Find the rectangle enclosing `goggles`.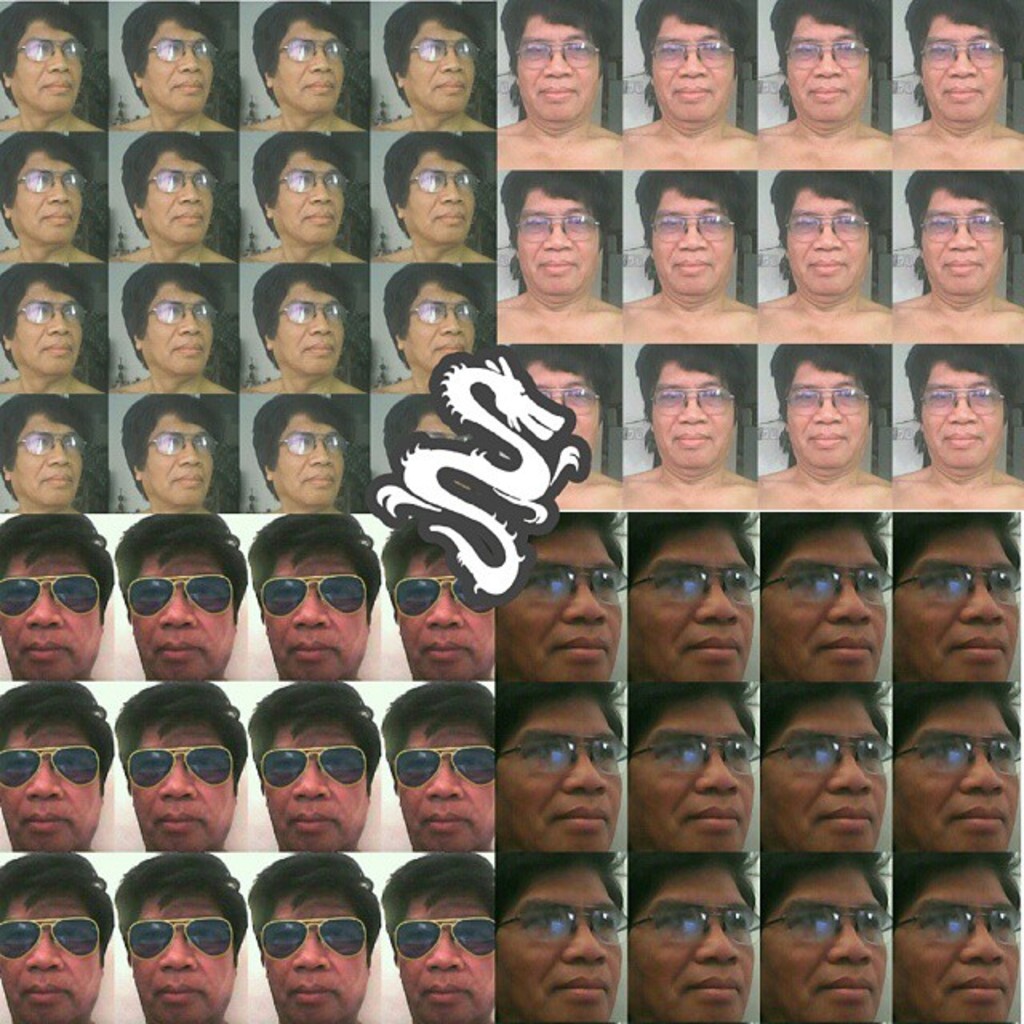
398, 37, 486, 69.
